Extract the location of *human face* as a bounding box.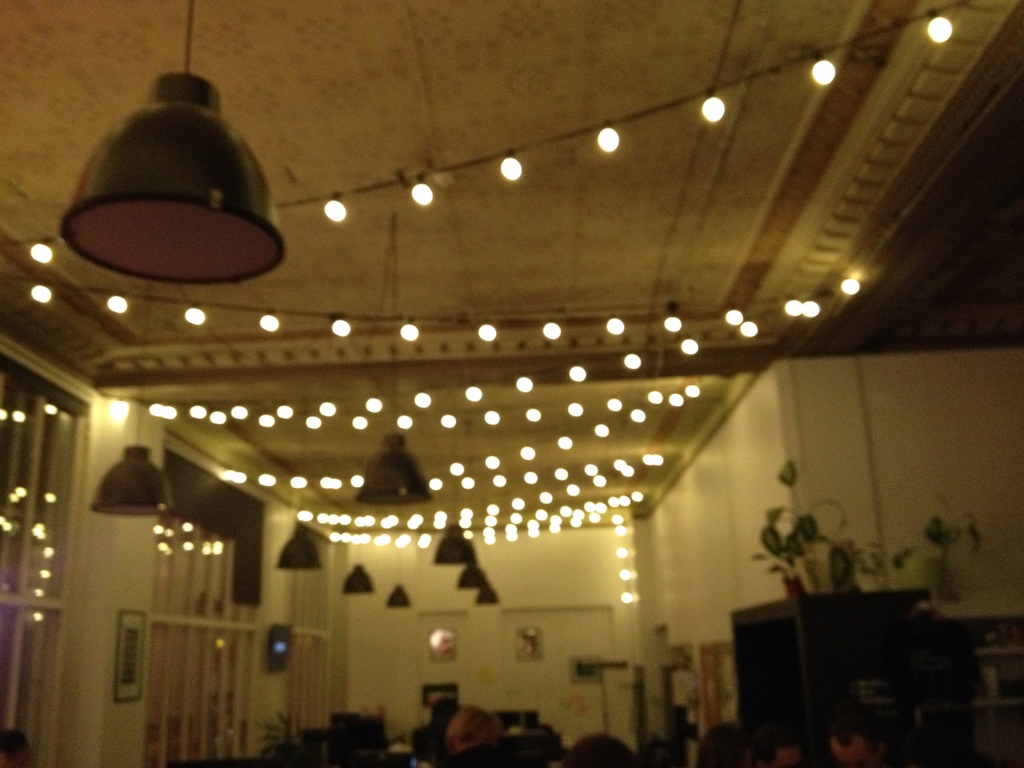
829 725 892 767.
